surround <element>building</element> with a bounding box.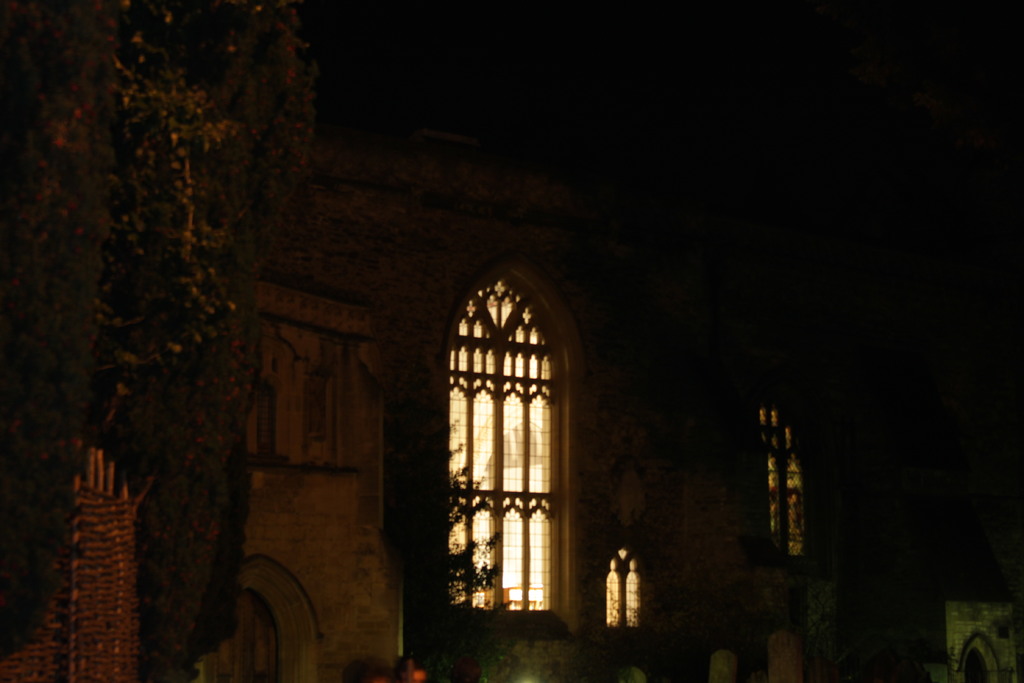
0,126,1015,682.
